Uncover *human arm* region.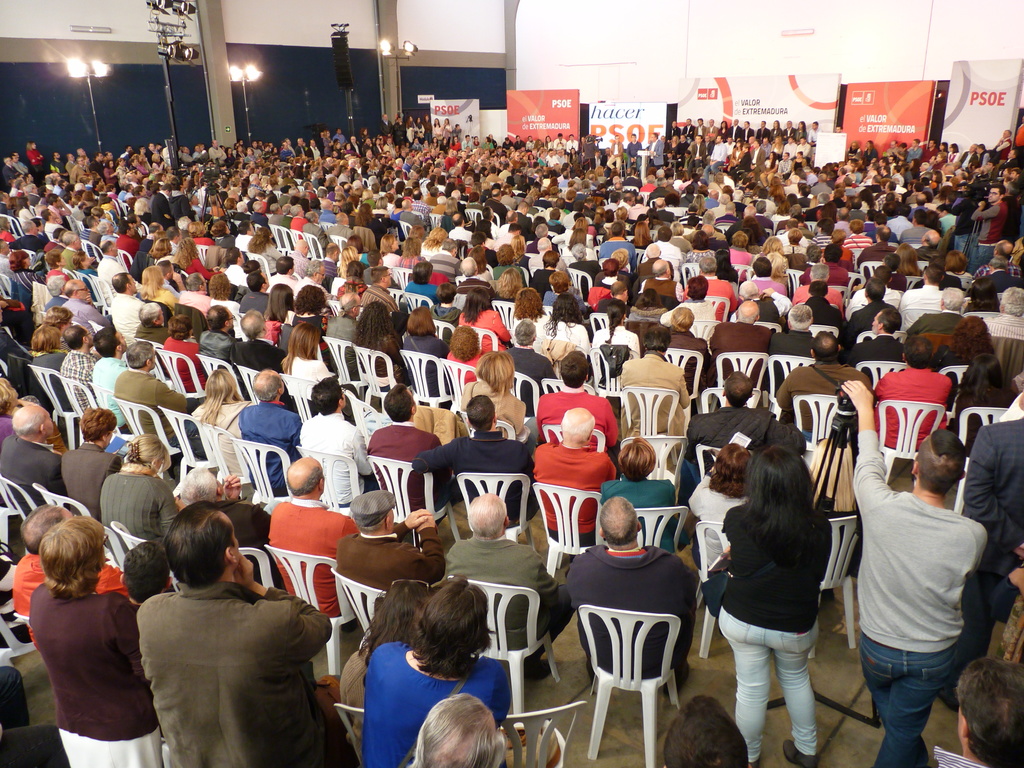
Uncovered: pyautogui.locateOnScreen(561, 548, 596, 606).
